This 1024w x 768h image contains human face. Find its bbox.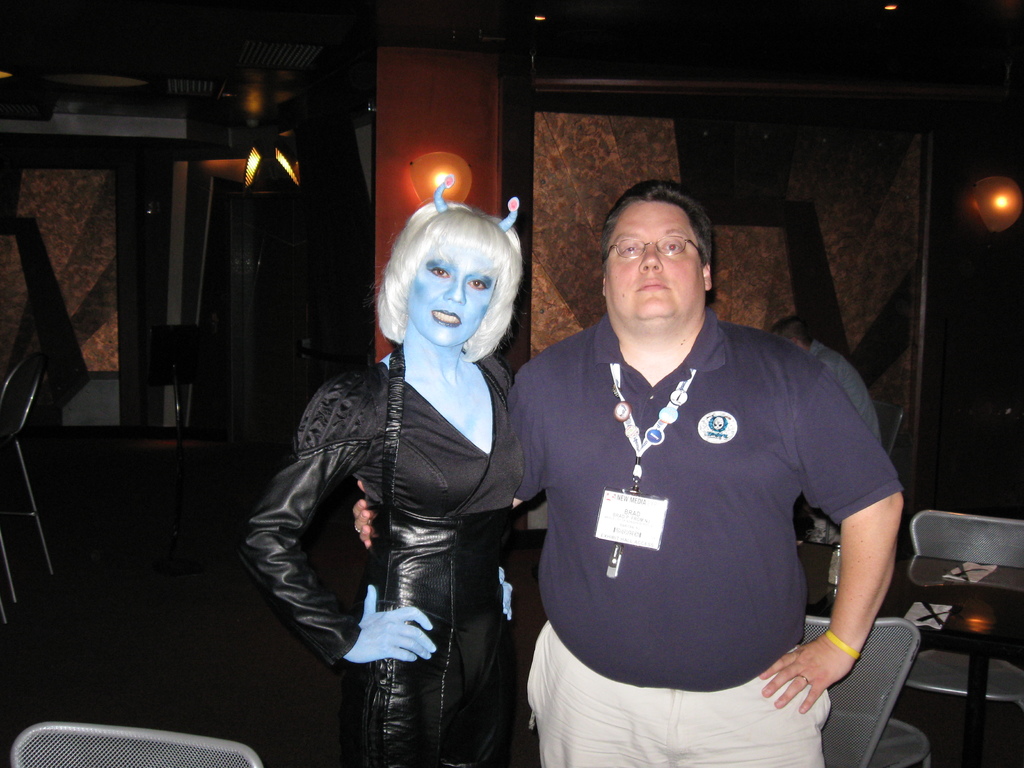
(408,244,502,353).
